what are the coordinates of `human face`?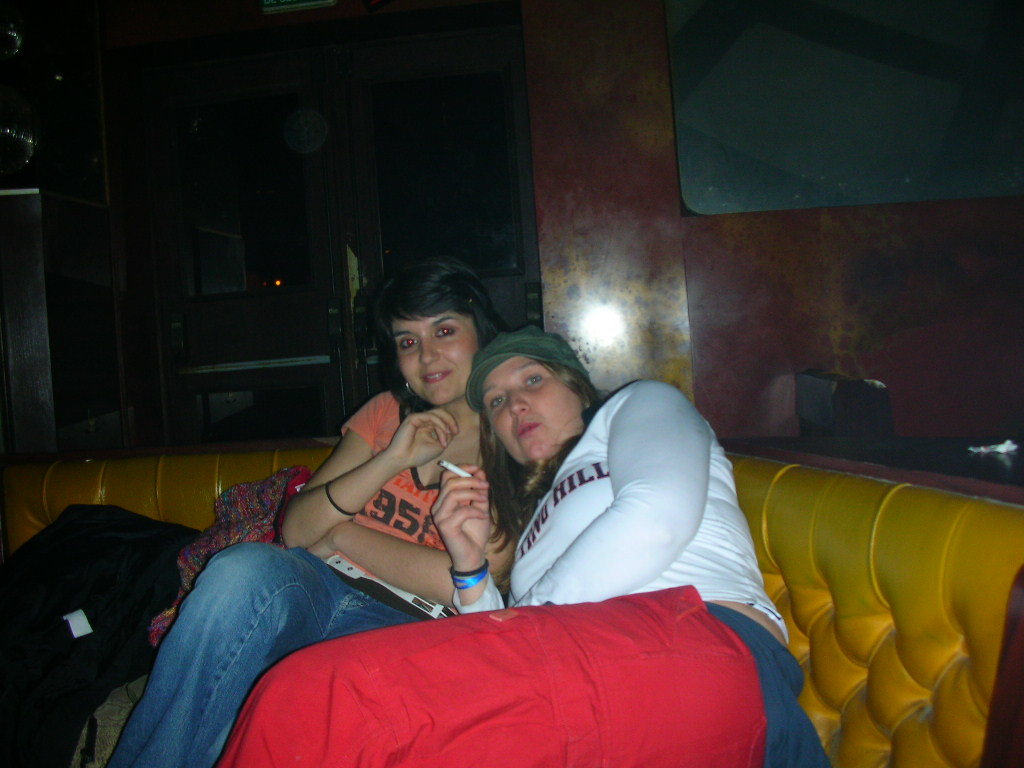
<box>482,358,581,459</box>.
